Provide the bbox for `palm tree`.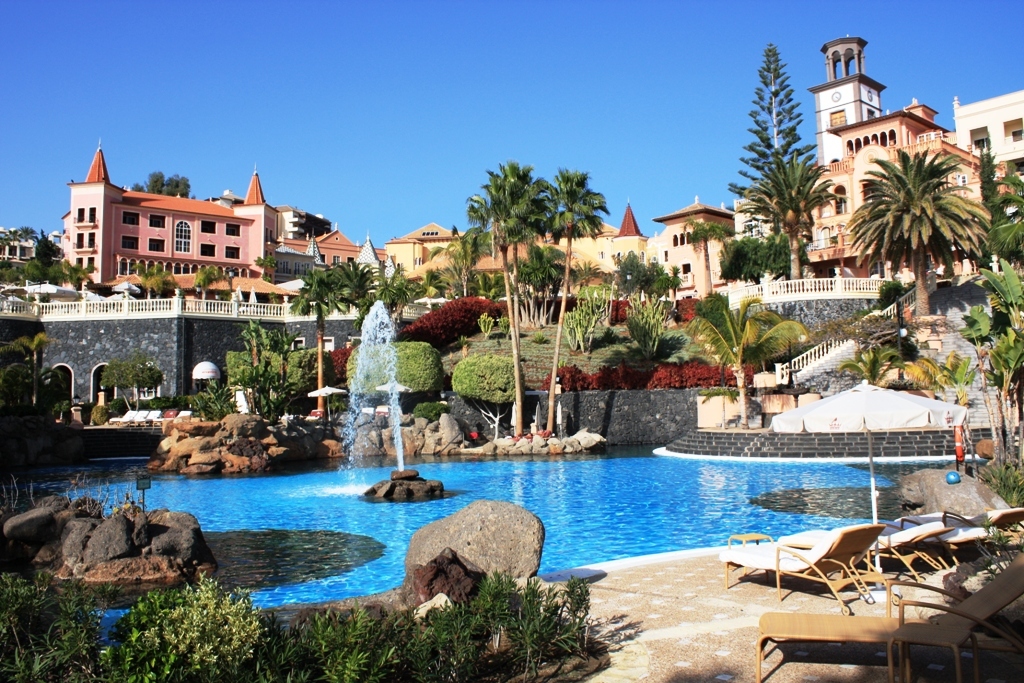
[x1=543, y1=165, x2=598, y2=420].
